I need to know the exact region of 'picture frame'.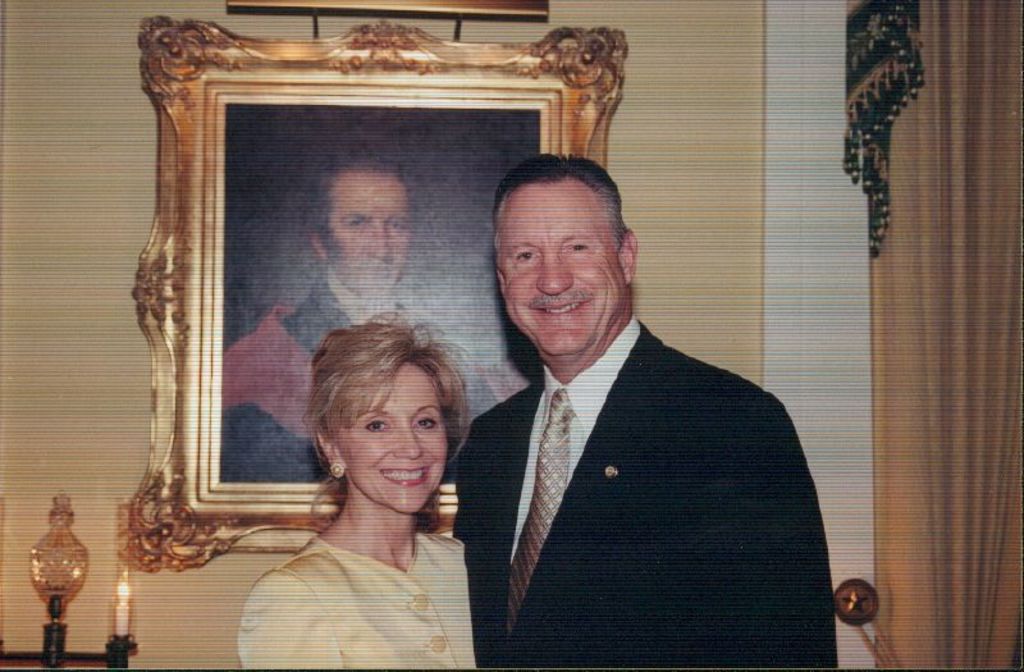
Region: rect(114, 9, 634, 564).
